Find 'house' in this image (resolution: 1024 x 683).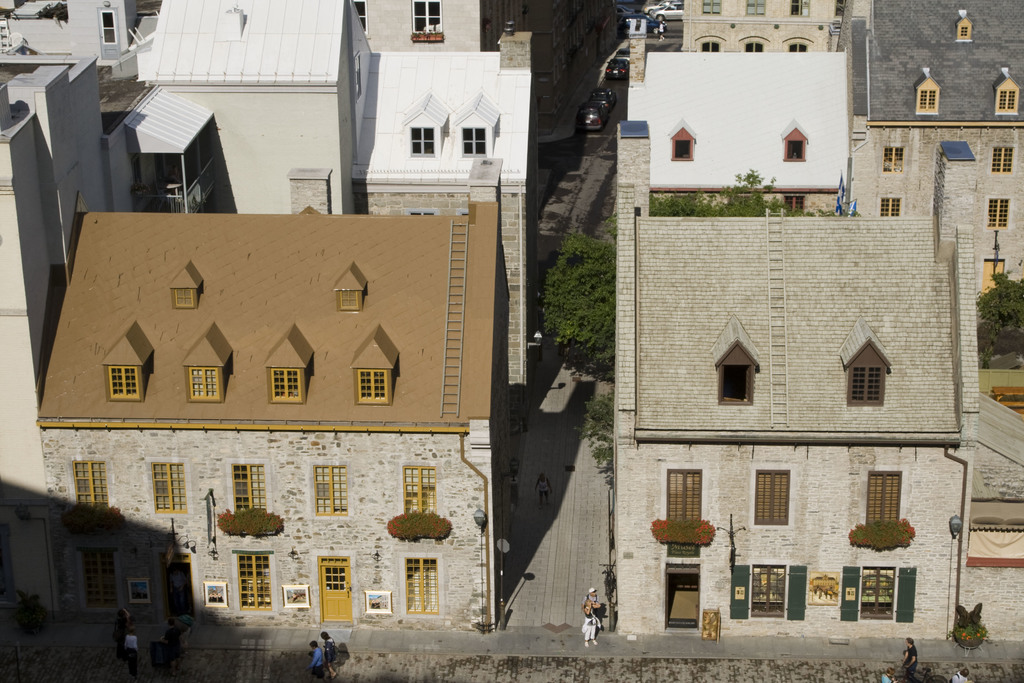
(550, 149, 994, 637).
